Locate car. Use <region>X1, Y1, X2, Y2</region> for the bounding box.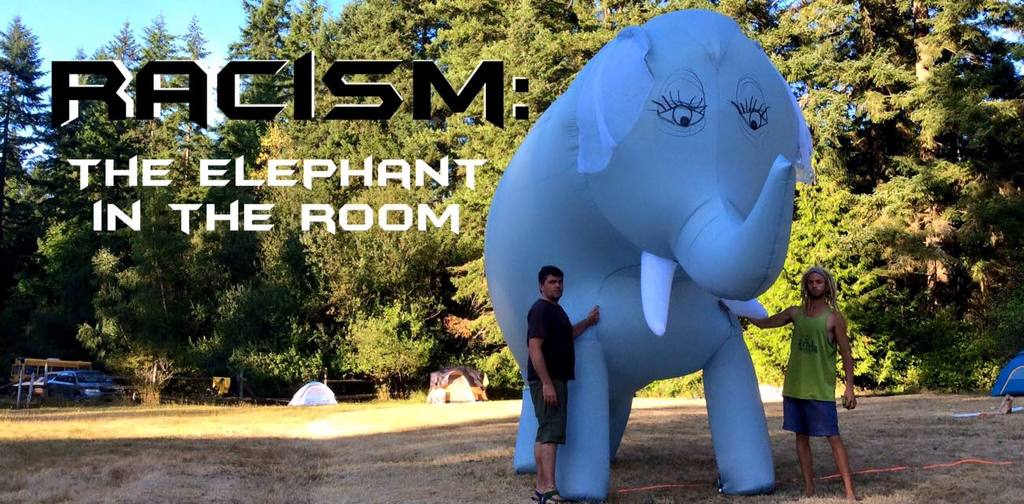
<region>18, 371, 119, 405</region>.
